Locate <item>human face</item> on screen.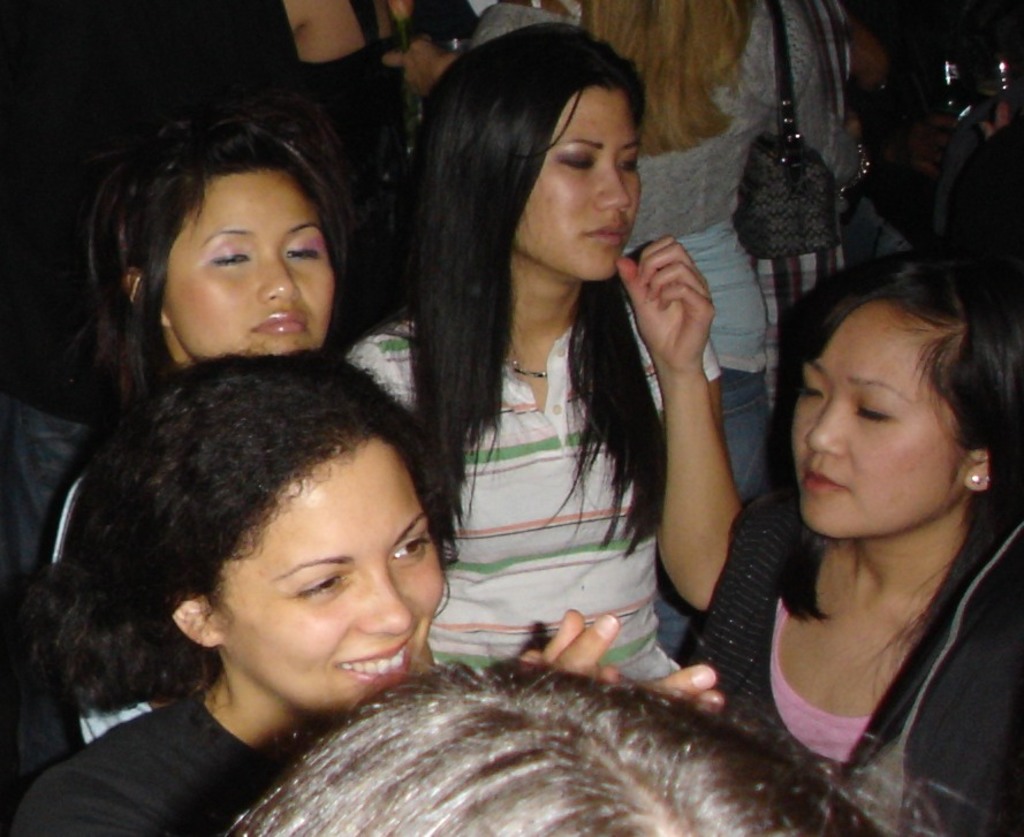
On screen at x1=227 y1=439 x2=445 y2=729.
